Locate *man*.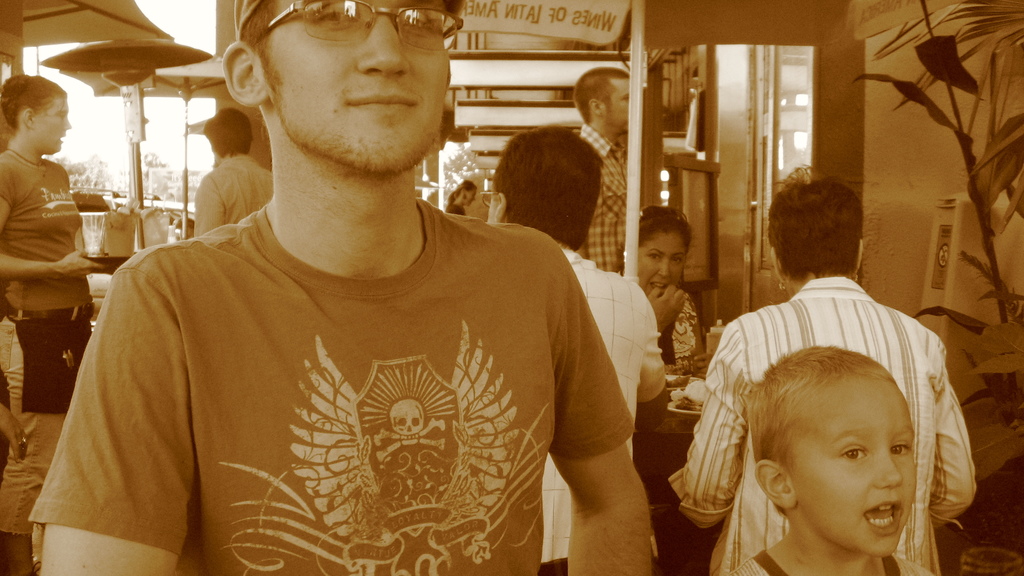
Bounding box: 569 67 624 276.
